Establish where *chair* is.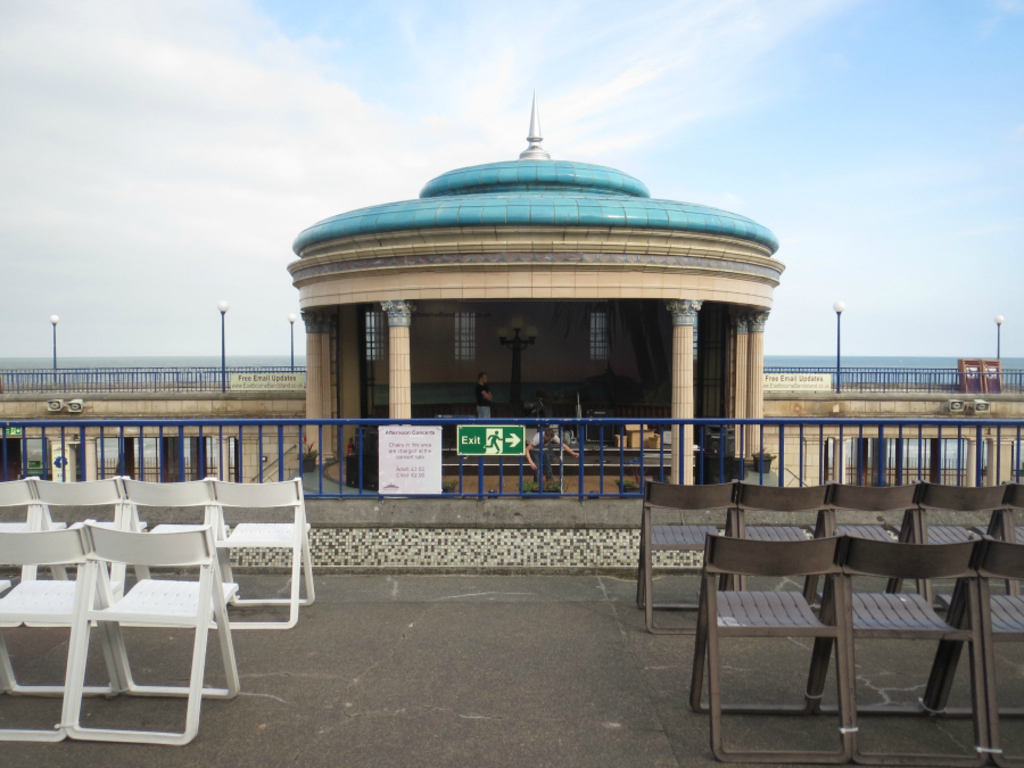
Established at (0,521,119,740).
